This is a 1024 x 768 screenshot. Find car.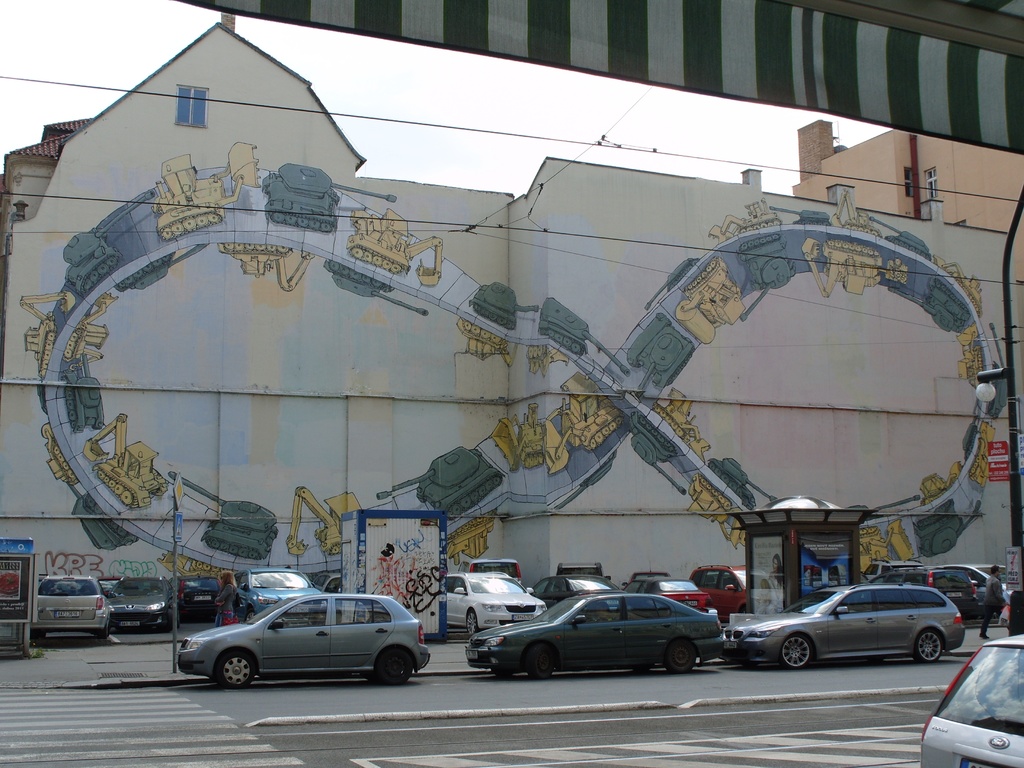
Bounding box: [x1=725, y1=584, x2=964, y2=667].
